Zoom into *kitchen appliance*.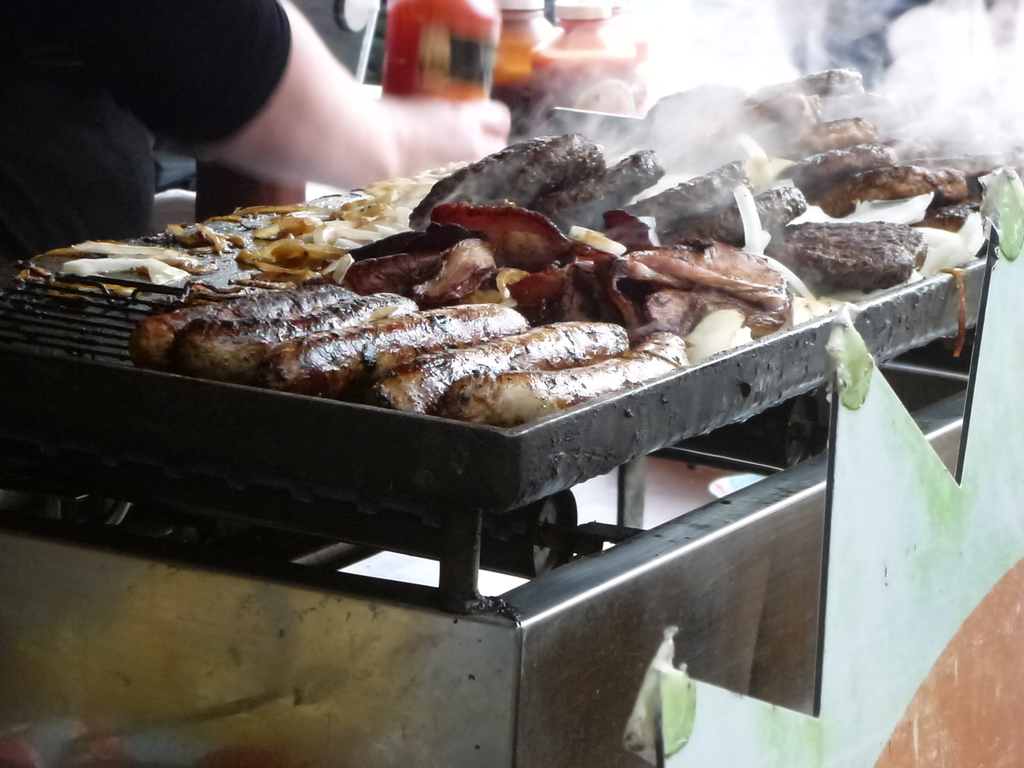
Zoom target: x1=0, y1=103, x2=1023, y2=767.
